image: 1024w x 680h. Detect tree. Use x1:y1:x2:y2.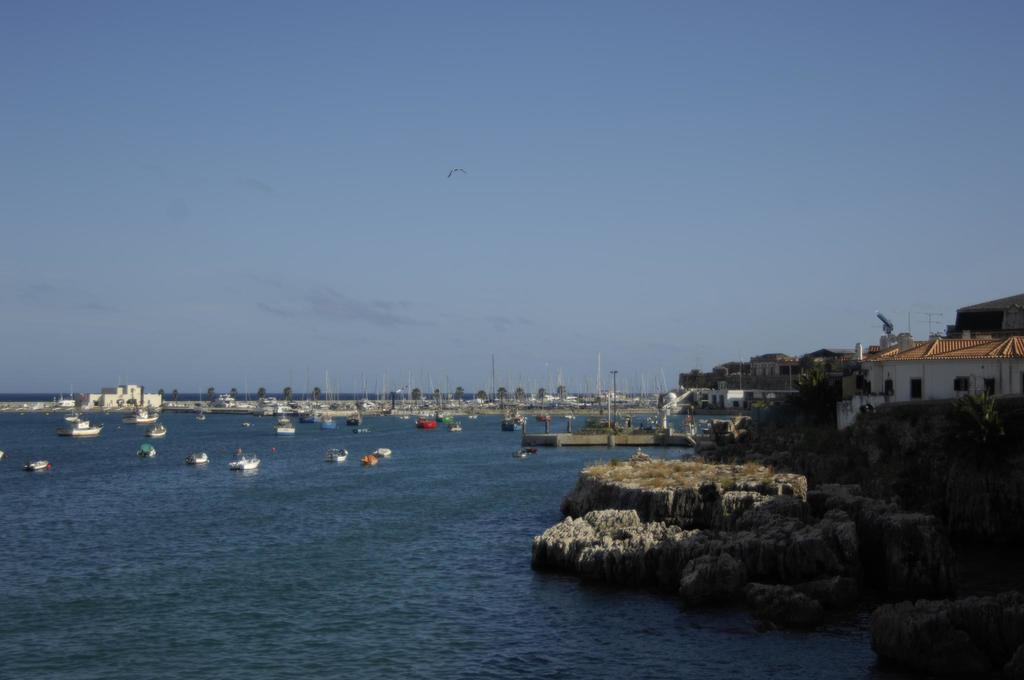
481:390:490:407.
